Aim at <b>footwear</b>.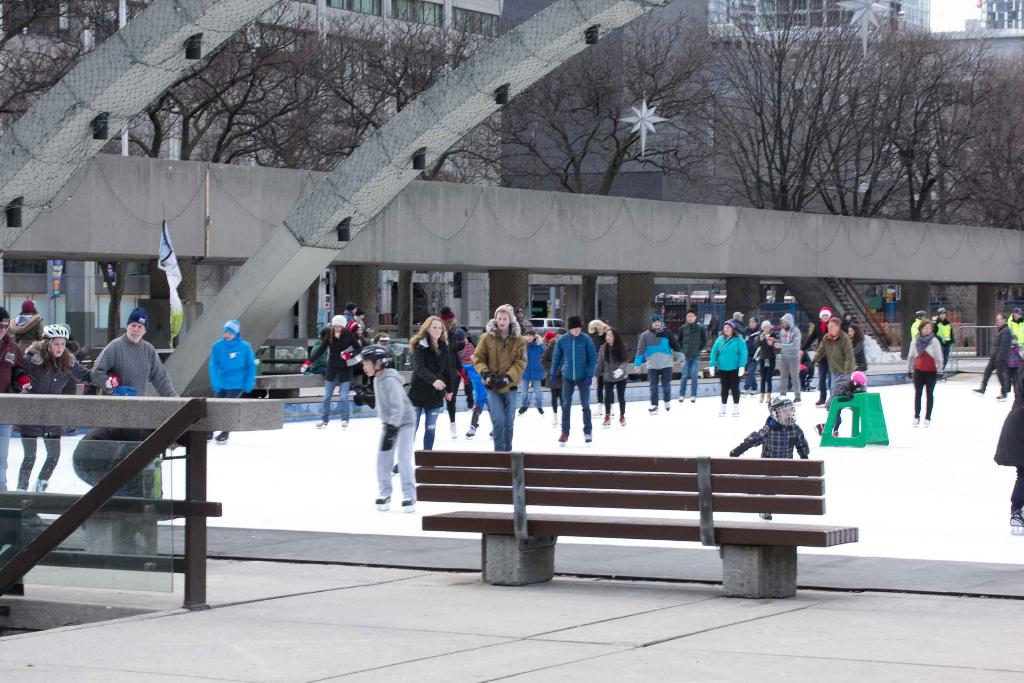
Aimed at (516,404,528,413).
